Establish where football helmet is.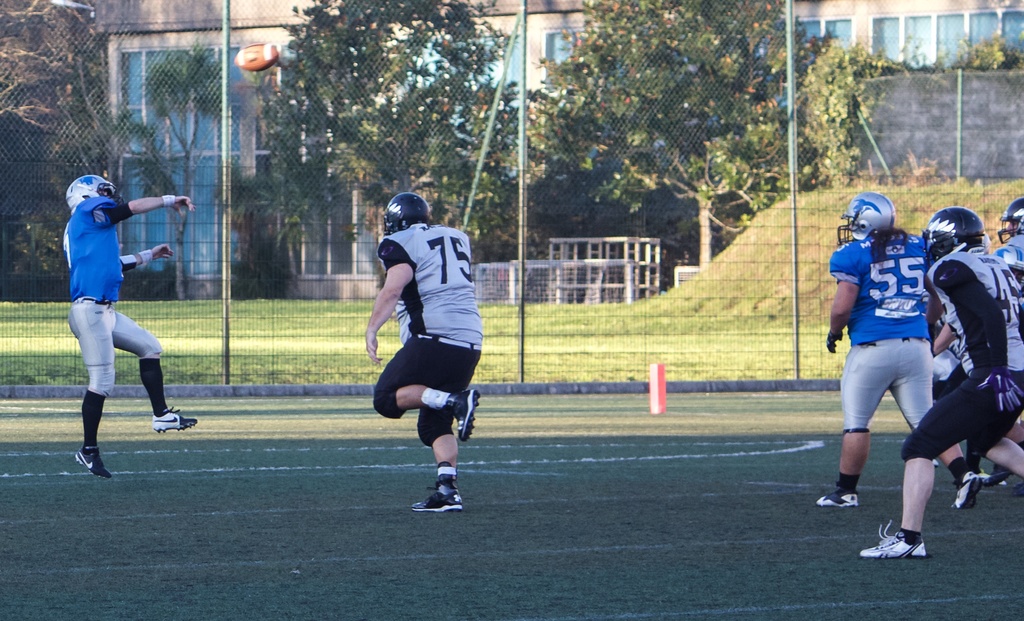
Established at detection(1002, 195, 1023, 246).
